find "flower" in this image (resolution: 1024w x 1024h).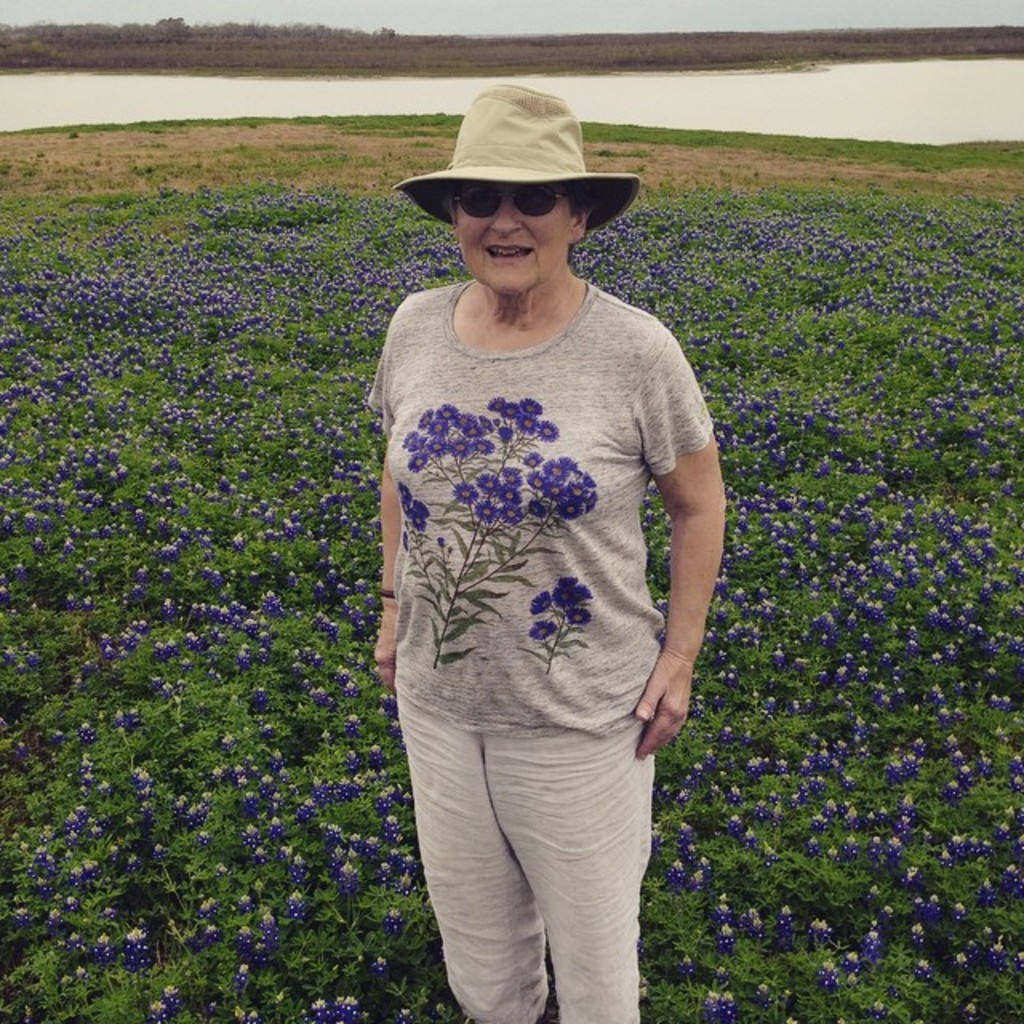
bbox=(525, 621, 558, 642).
